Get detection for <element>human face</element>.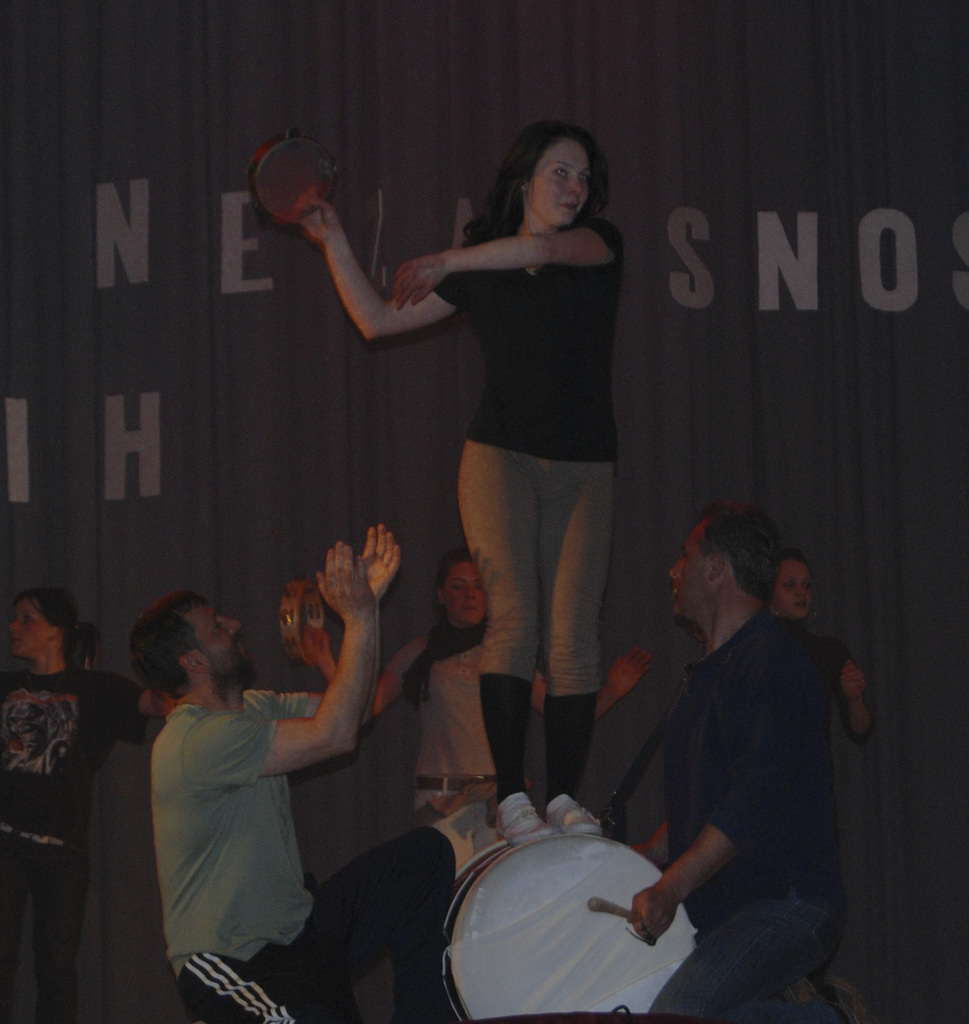
Detection: (658,524,709,621).
